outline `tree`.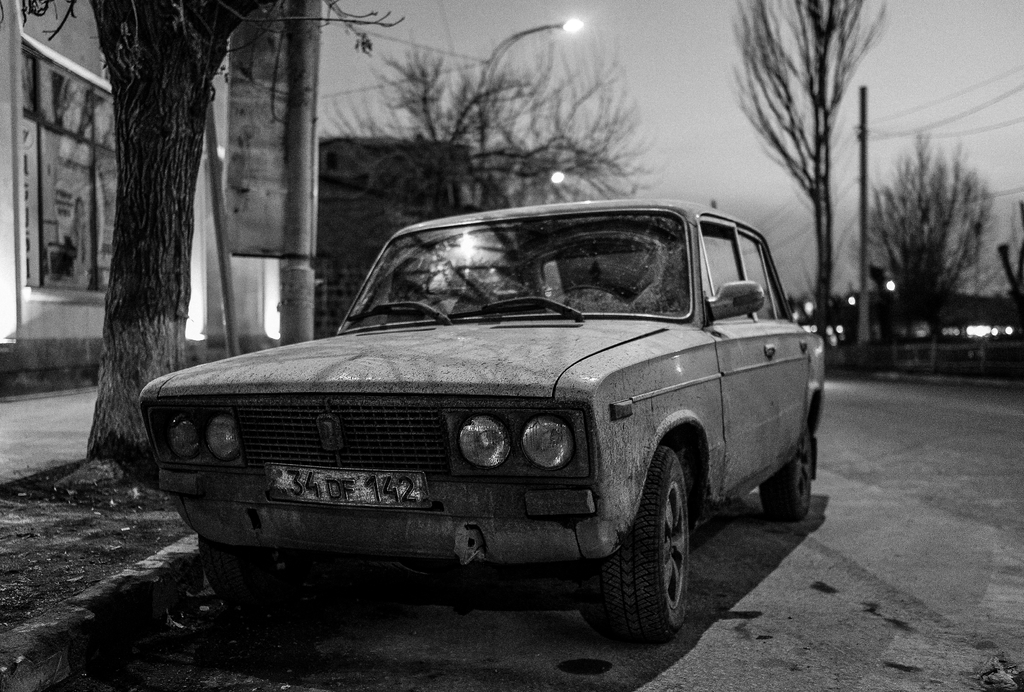
Outline: x1=728, y1=0, x2=890, y2=307.
